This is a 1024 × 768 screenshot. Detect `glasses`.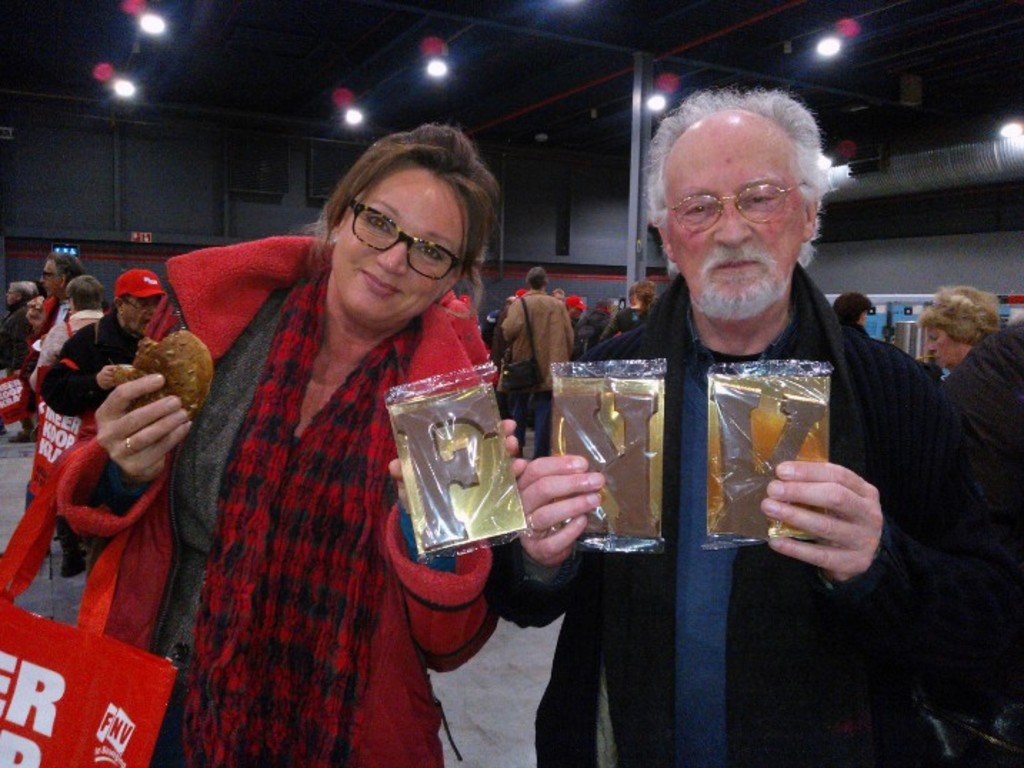
120 297 159 313.
